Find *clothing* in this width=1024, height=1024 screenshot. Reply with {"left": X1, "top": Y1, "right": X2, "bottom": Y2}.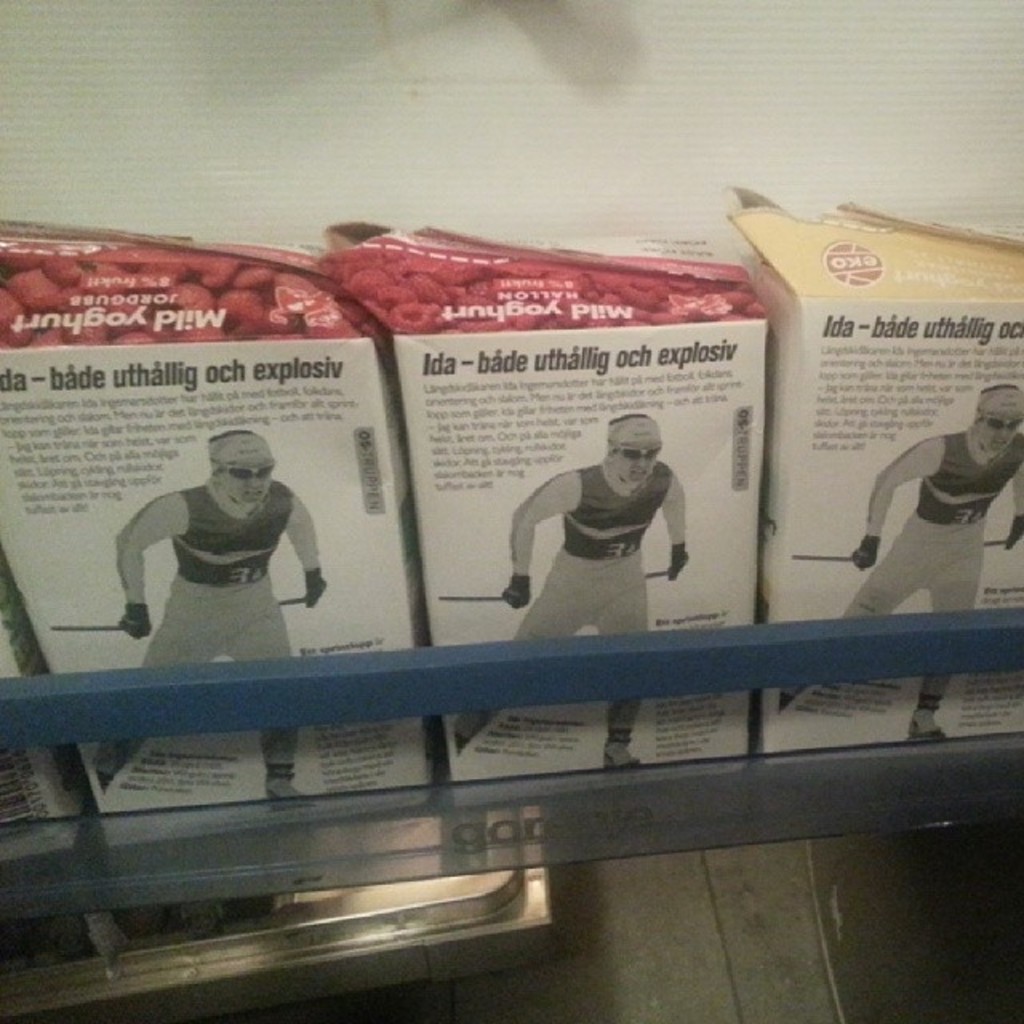
{"left": 102, "top": 576, "right": 293, "bottom": 792}.
